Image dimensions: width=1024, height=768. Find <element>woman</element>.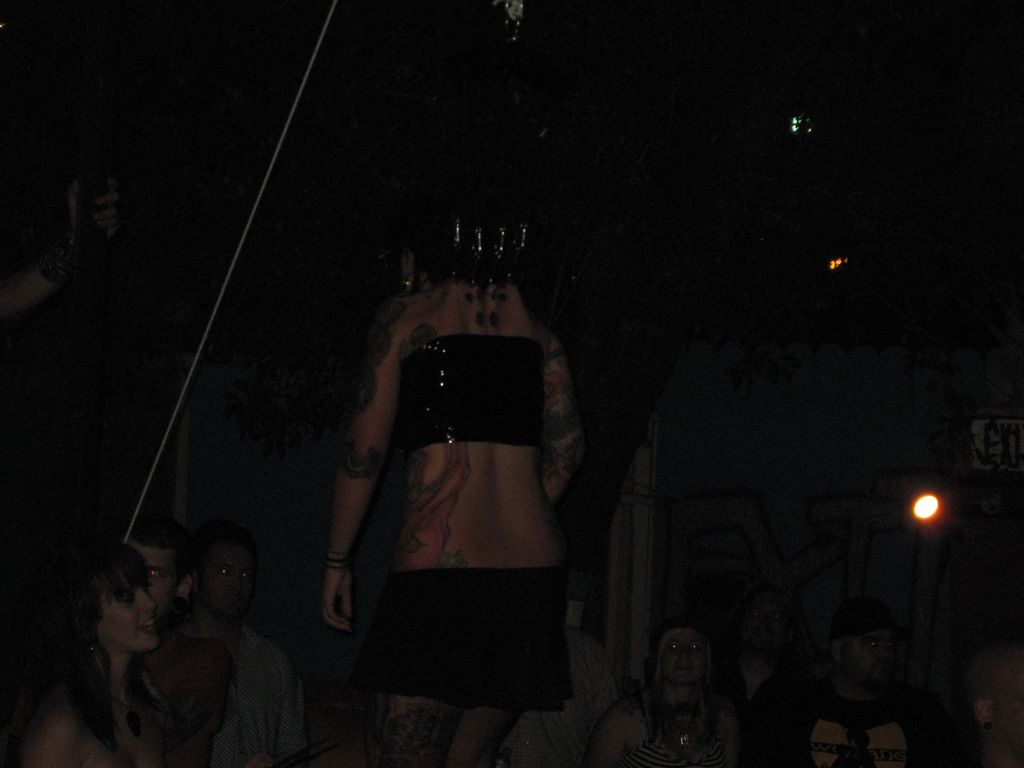
14/528/166/767.
